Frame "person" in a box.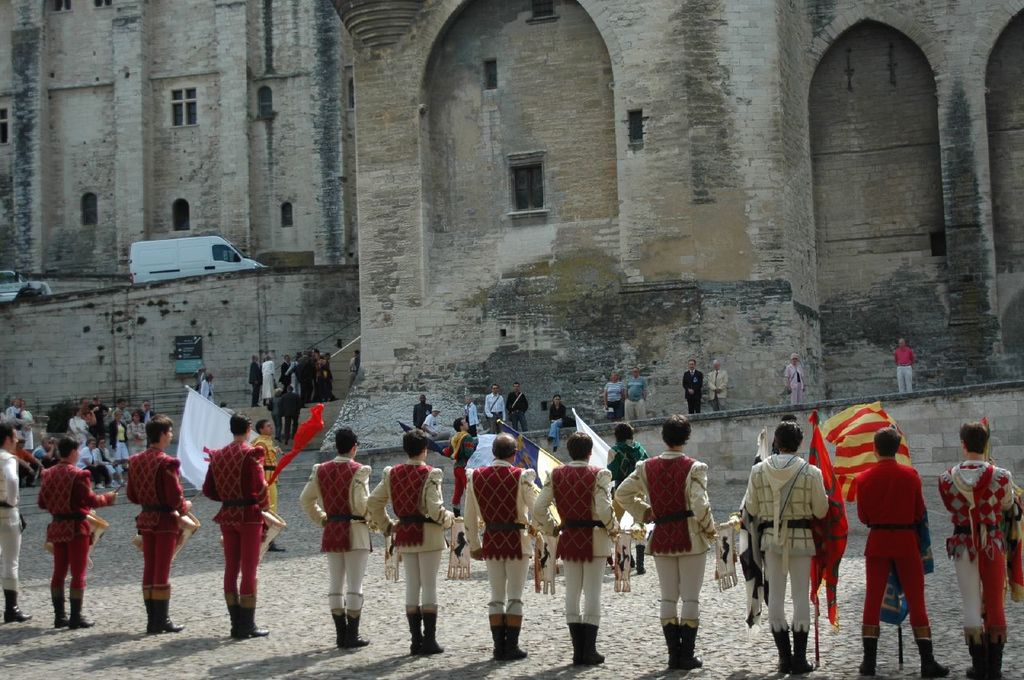
192,408,264,632.
